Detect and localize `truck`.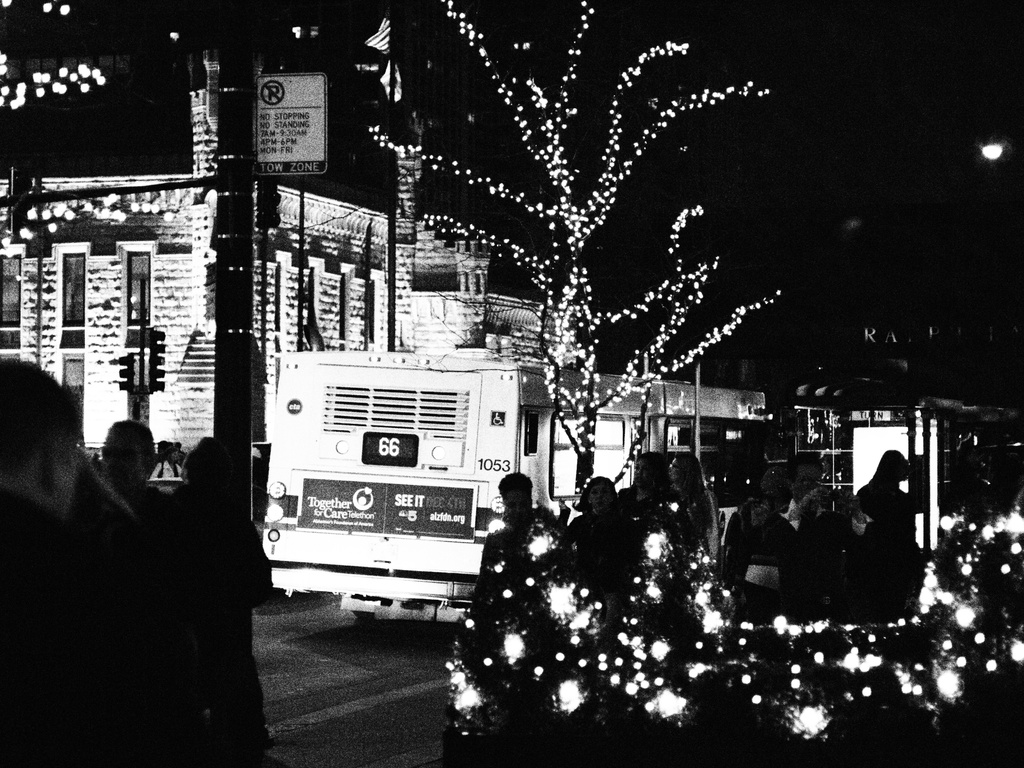
Localized at select_region(236, 356, 726, 647).
